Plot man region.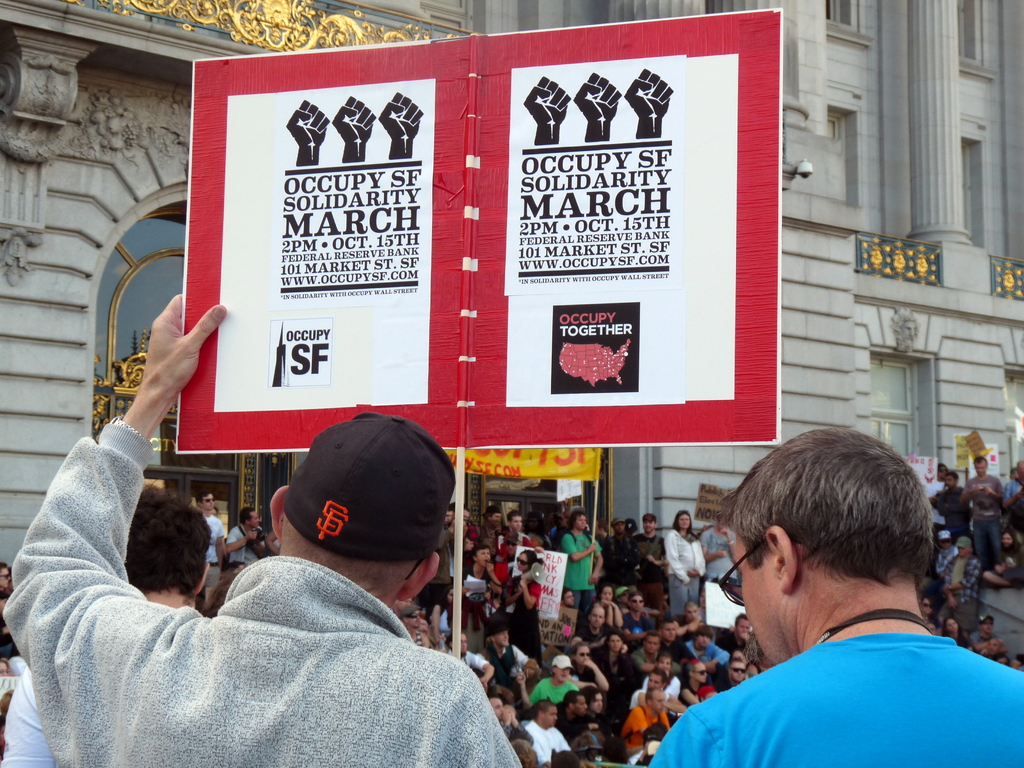
Plotted at locate(975, 616, 1007, 662).
